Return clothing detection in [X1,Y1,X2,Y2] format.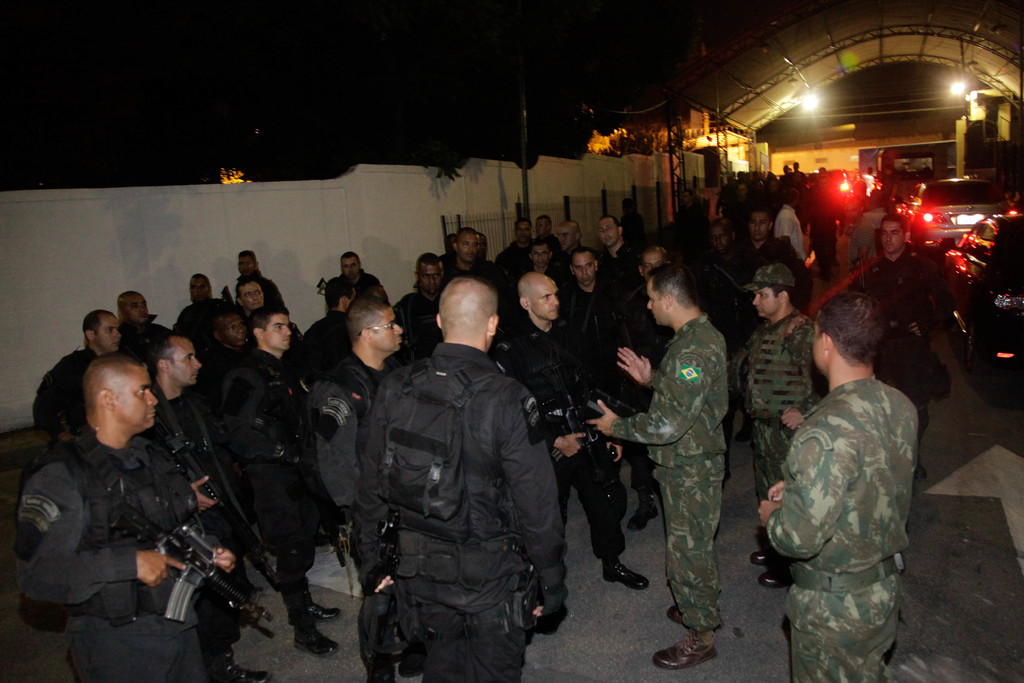
[764,307,947,678].
